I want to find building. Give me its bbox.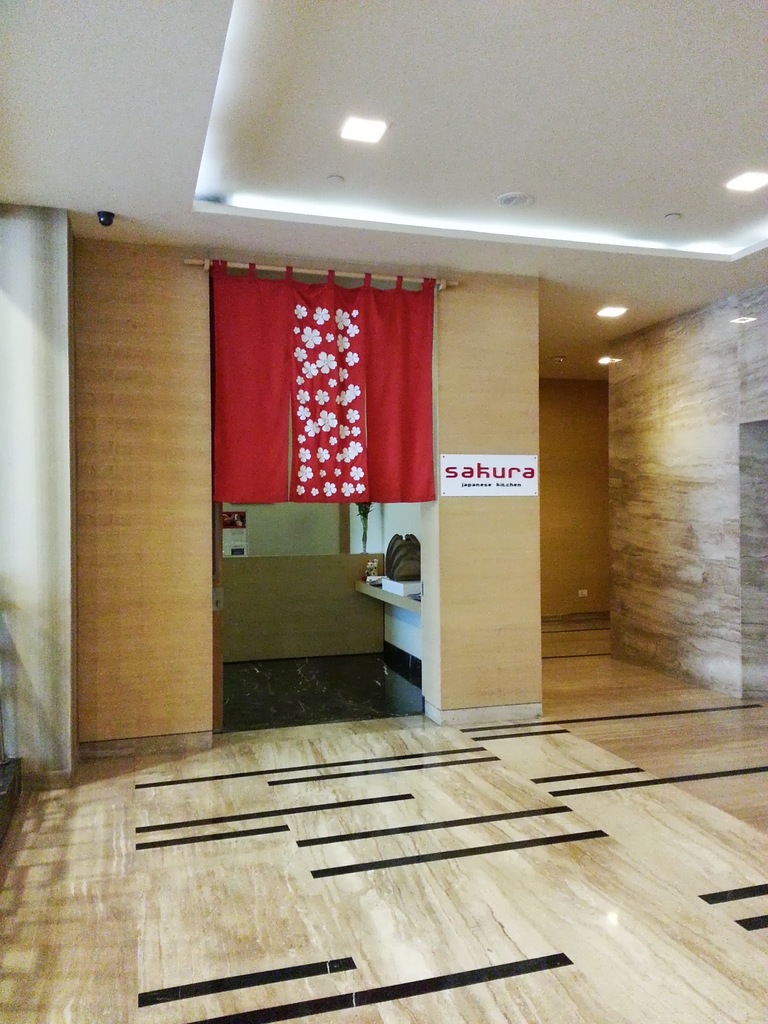
<region>0, 0, 767, 1023</region>.
